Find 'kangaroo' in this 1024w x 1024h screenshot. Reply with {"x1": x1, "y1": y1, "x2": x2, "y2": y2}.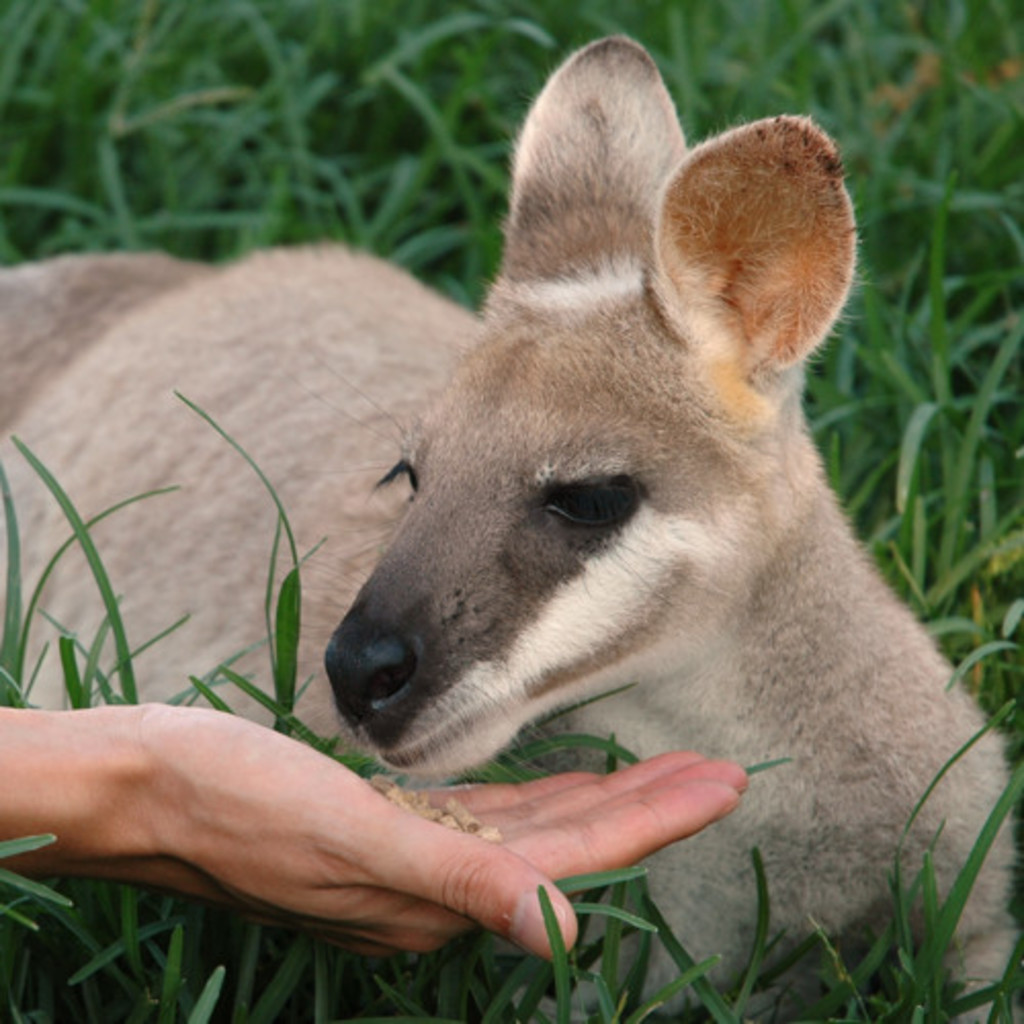
{"x1": 0, "y1": 35, "x2": 1022, "y2": 1022}.
